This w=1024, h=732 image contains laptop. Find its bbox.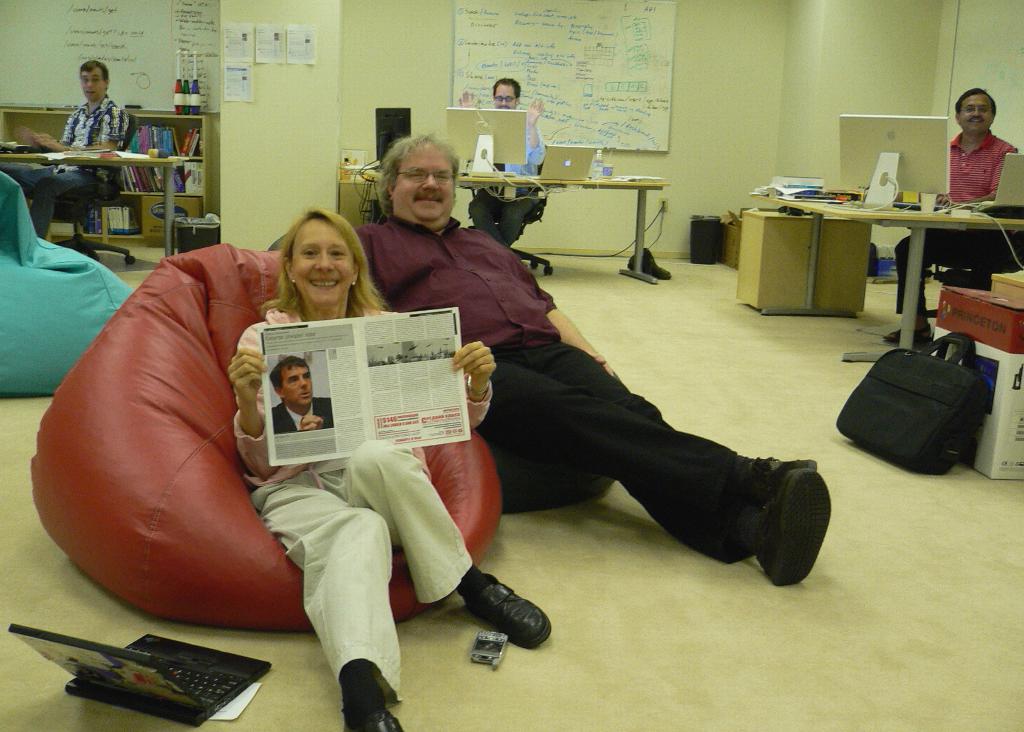
{"left": 12, "top": 614, "right": 279, "bottom": 719}.
